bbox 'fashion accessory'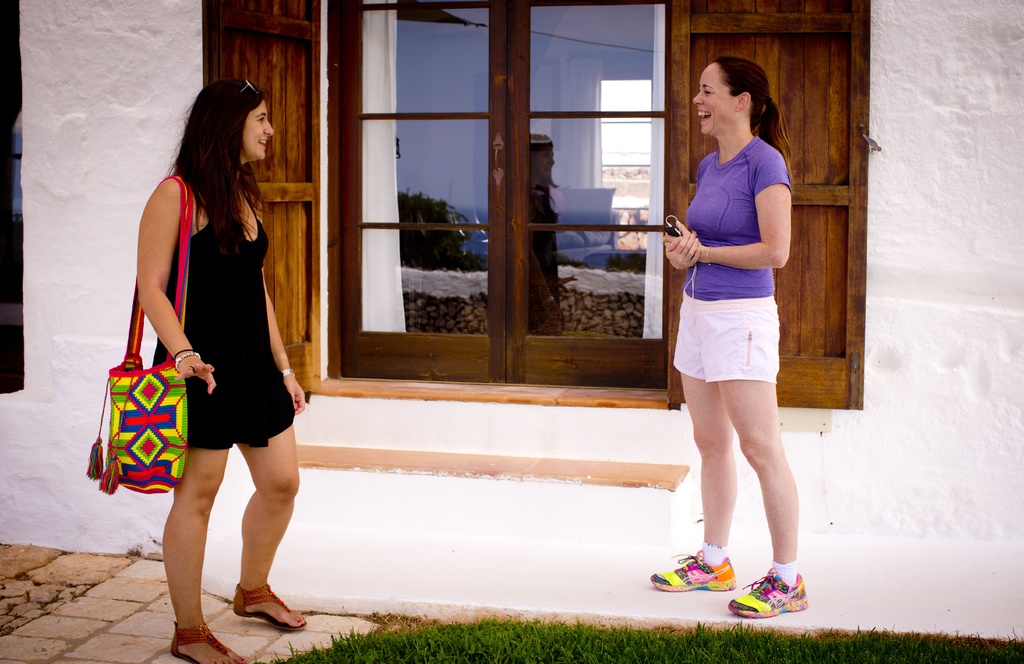
(left=728, top=567, right=810, bottom=621)
